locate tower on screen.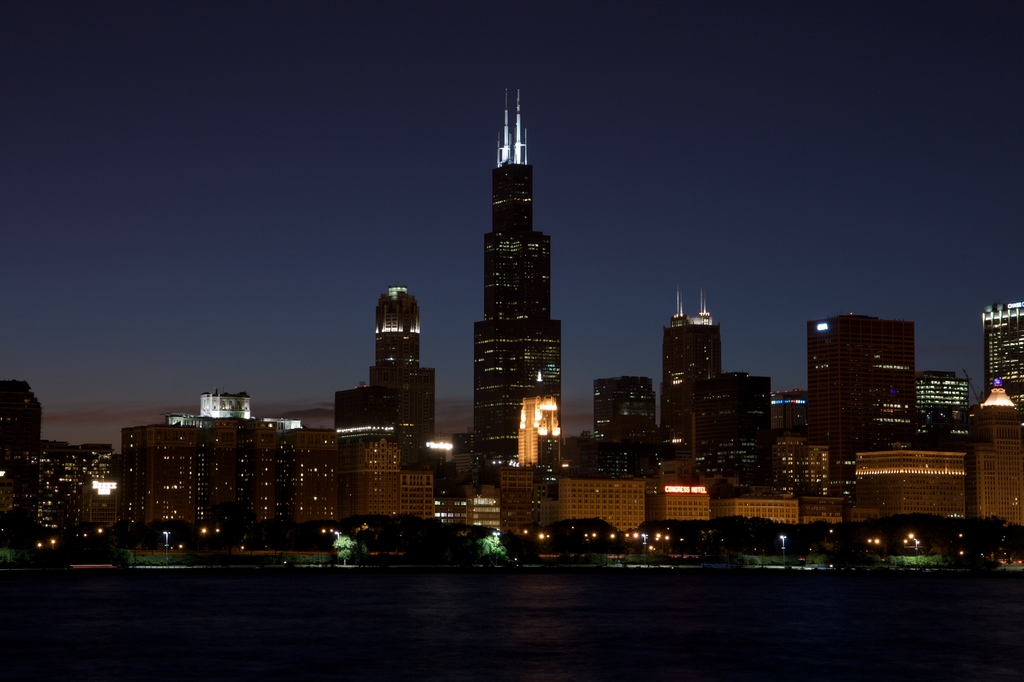
On screen at box=[594, 378, 651, 457].
